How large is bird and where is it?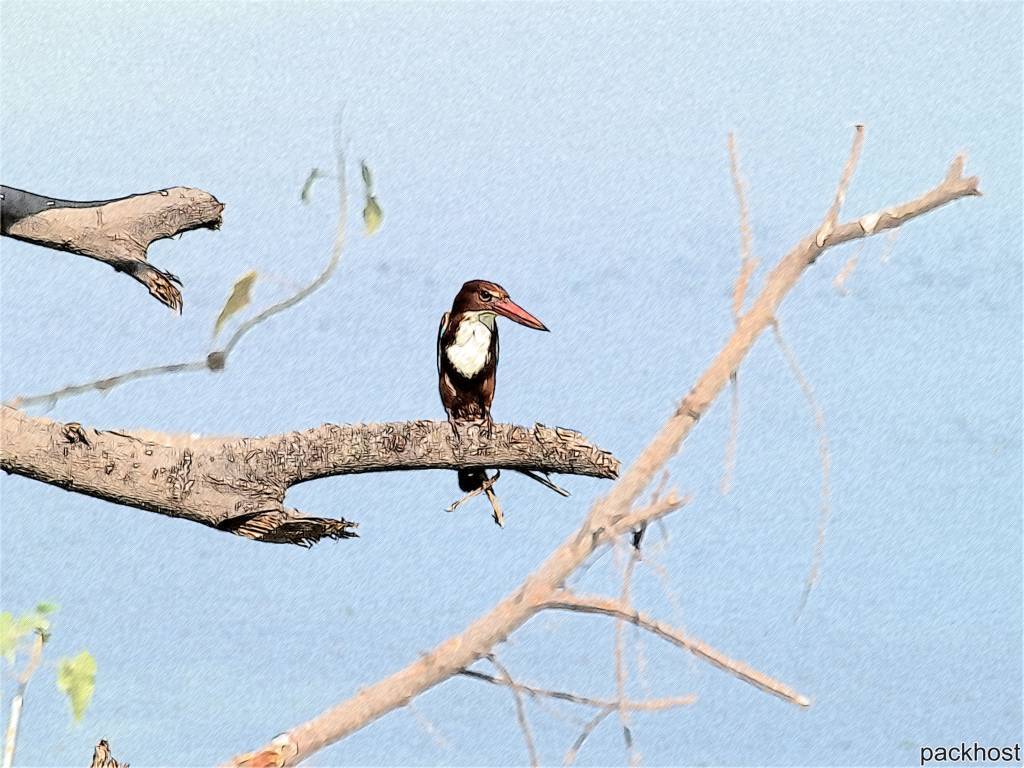
Bounding box: 420,281,559,474.
